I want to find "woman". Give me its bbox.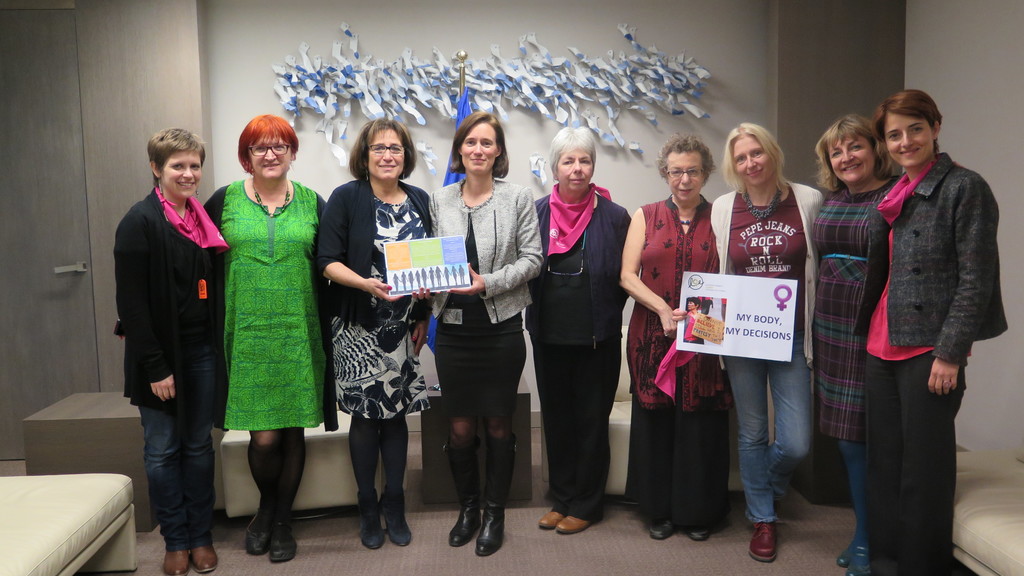
[x1=115, y1=124, x2=243, y2=562].
